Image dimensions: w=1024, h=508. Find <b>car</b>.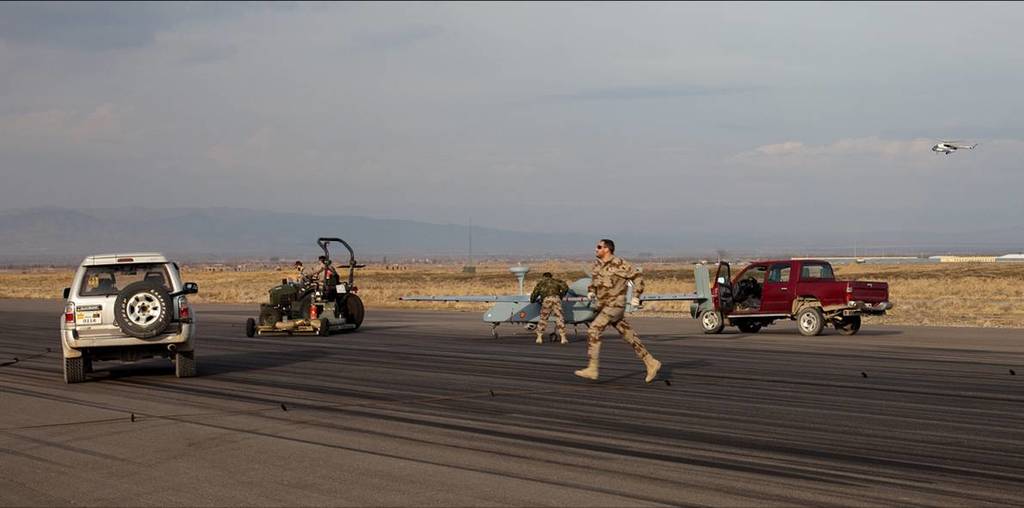
[left=59, top=249, right=200, bottom=381].
